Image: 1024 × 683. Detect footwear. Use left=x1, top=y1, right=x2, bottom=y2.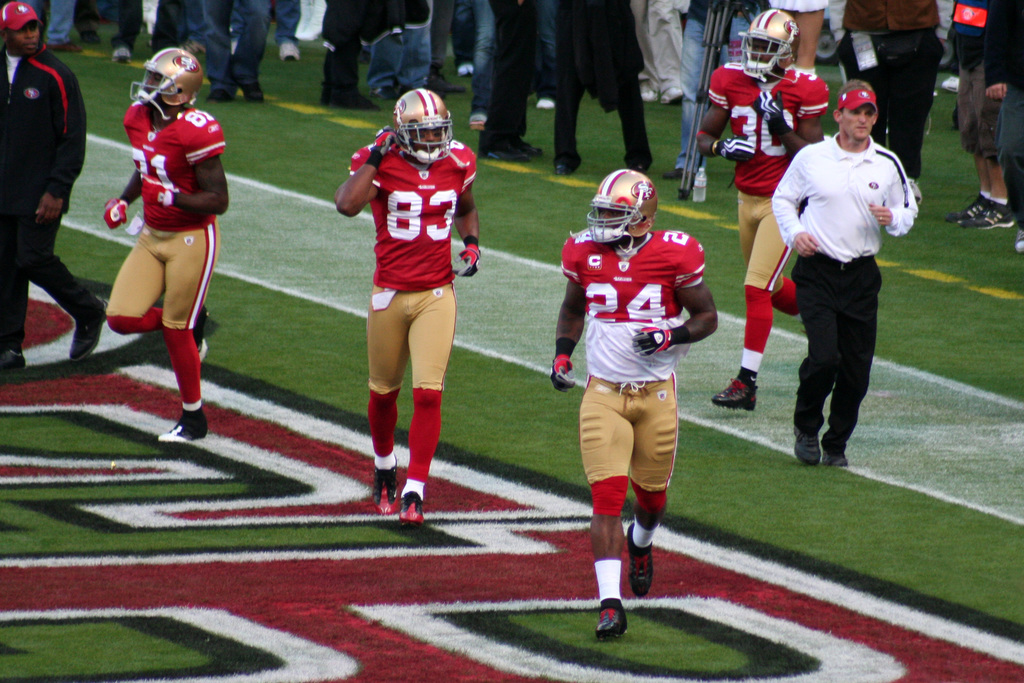
left=0, top=352, right=35, bottom=370.
